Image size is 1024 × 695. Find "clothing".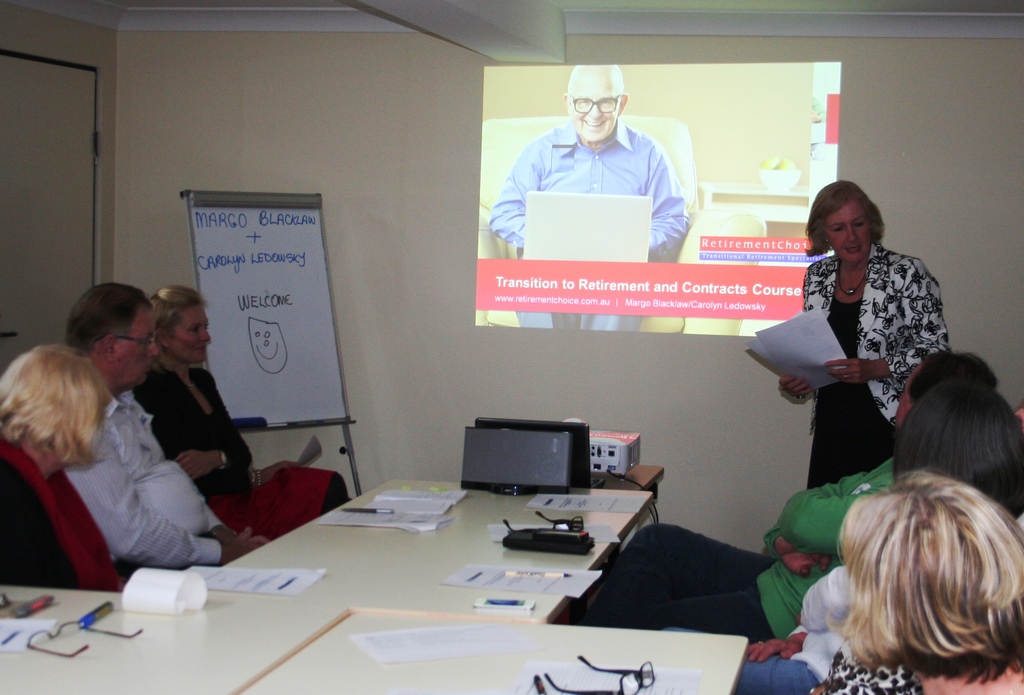
box=[740, 559, 876, 692].
